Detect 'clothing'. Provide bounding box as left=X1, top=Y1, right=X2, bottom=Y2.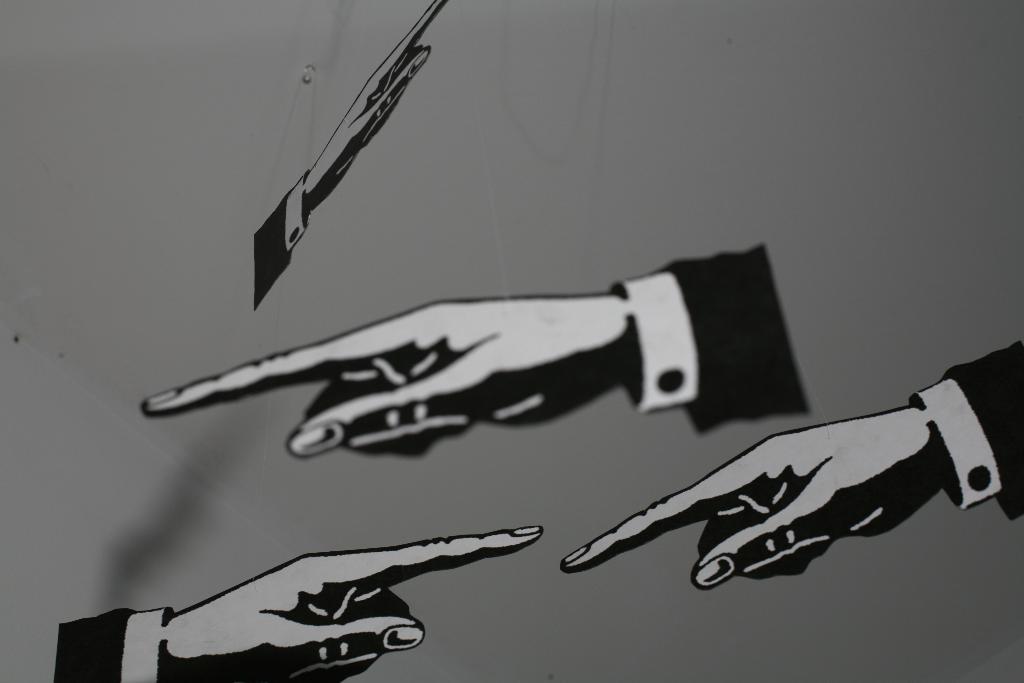
left=910, top=343, right=1018, bottom=511.
